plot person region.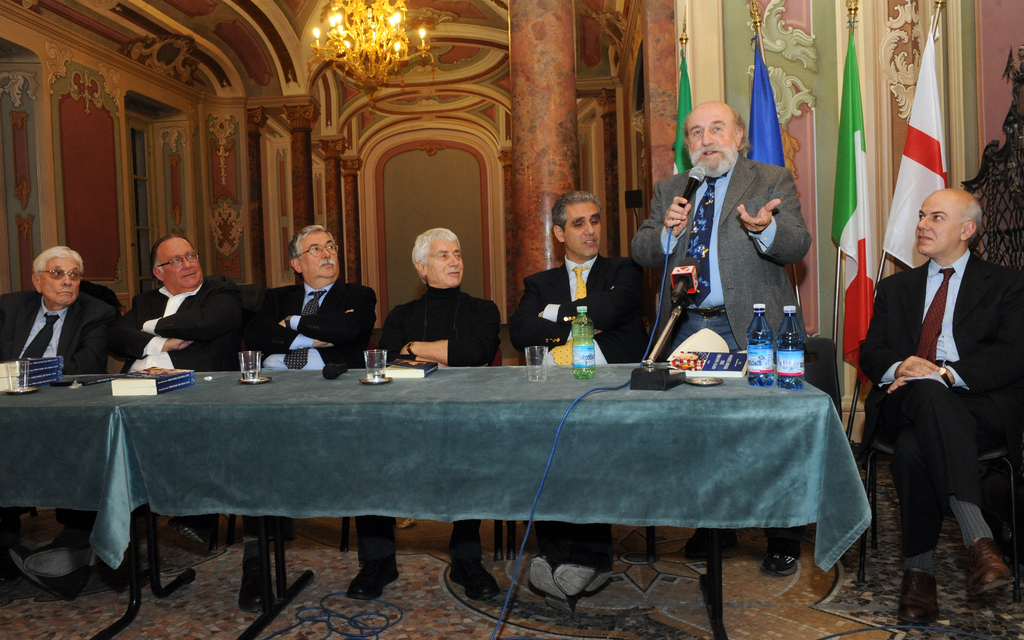
Plotted at box=[243, 220, 386, 534].
